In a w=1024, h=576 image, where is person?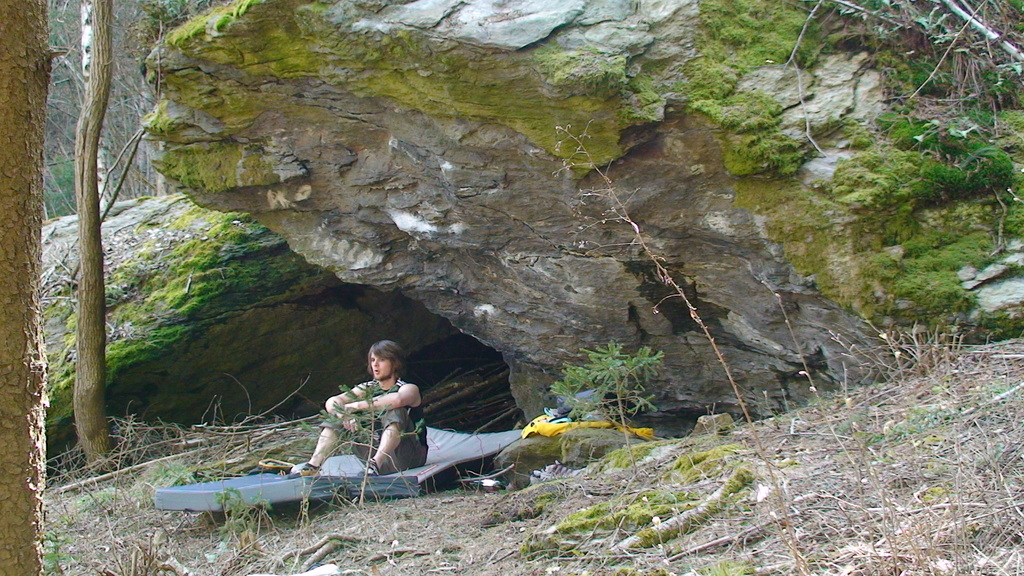
(x1=311, y1=342, x2=415, y2=488).
